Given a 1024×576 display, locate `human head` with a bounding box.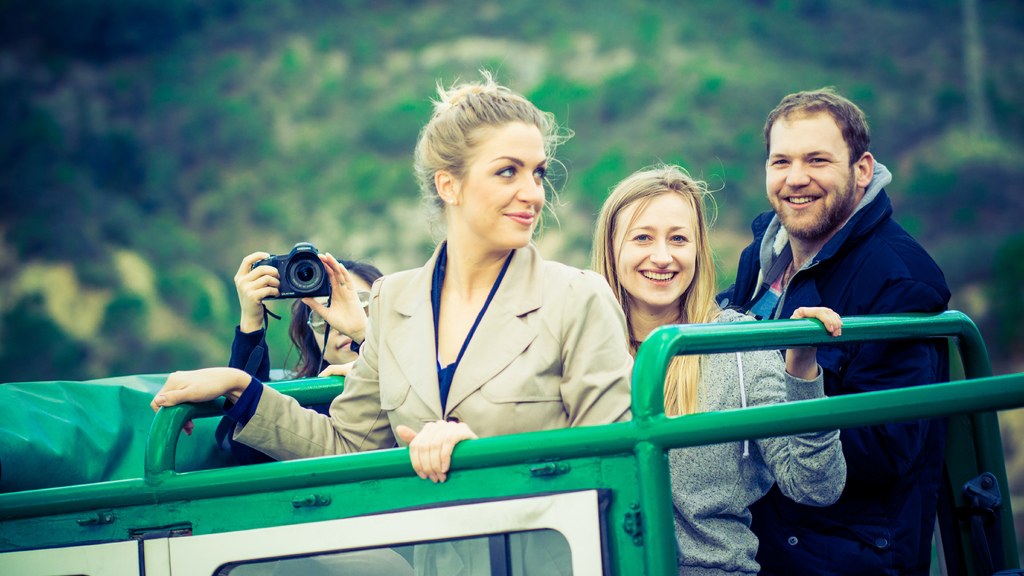
Located: [412,74,565,244].
